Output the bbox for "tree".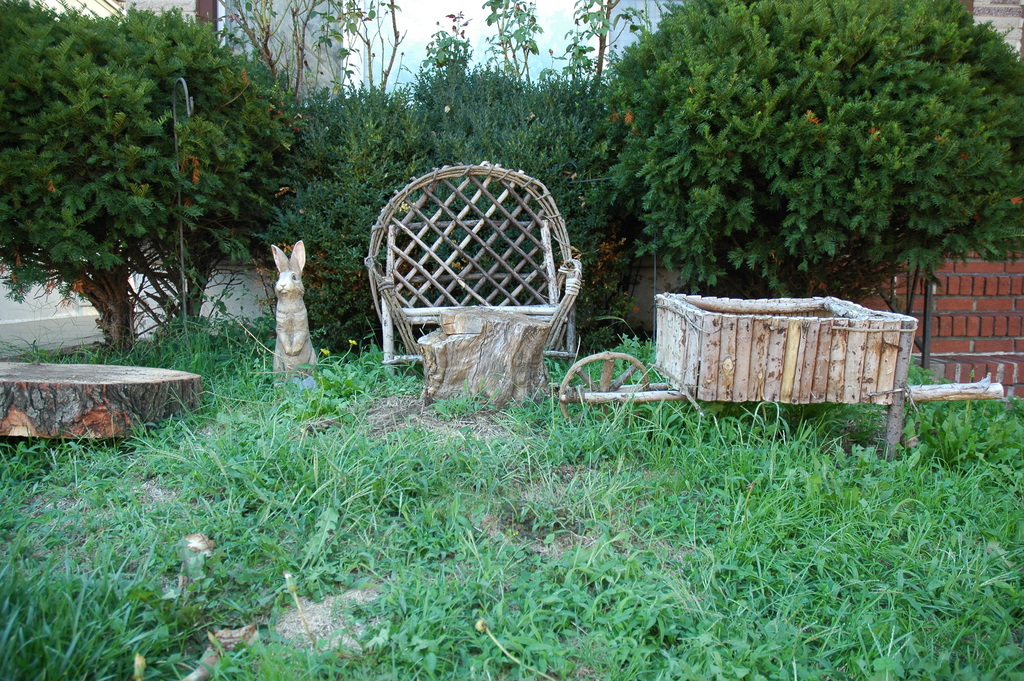
<bbox>10, 20, 278, 371</bbox>.
